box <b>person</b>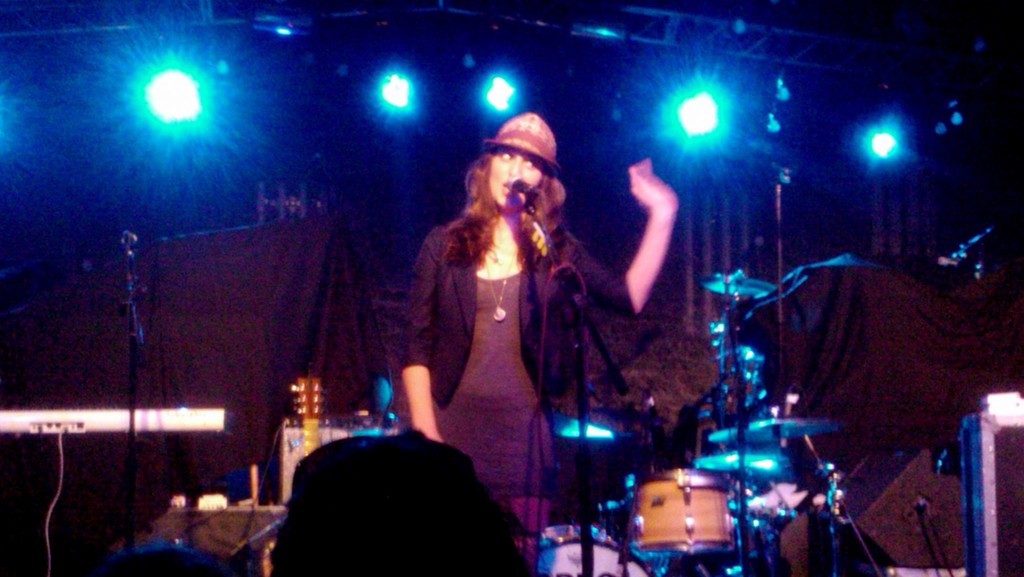
bbox=(394, 111, 680, 570)
